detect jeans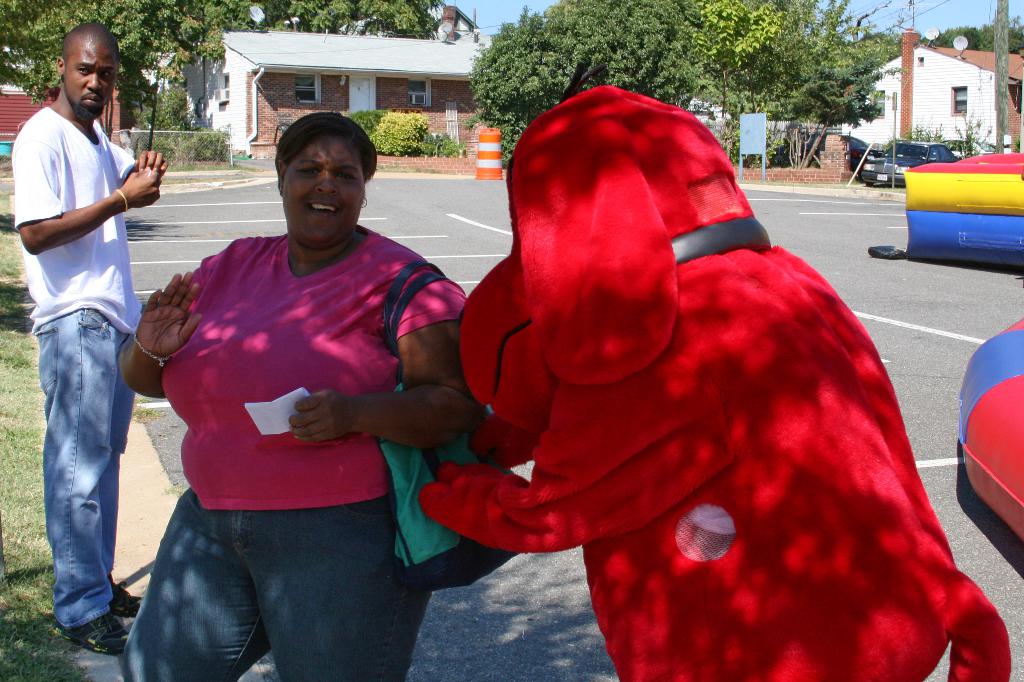
select_region(120, 491, 427, 681)
